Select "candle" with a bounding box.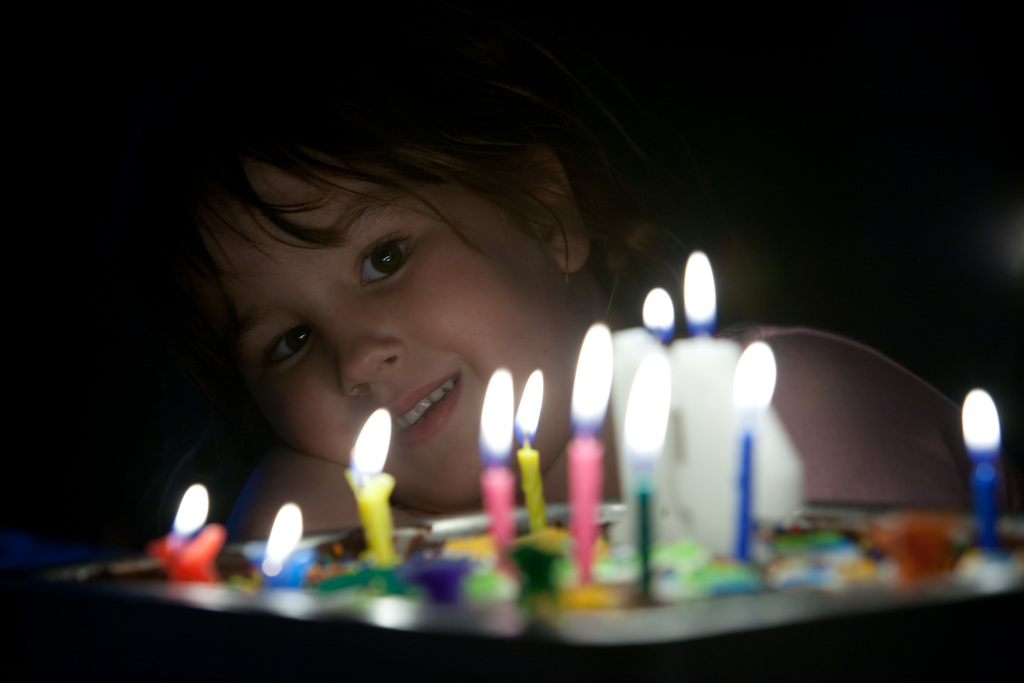
crop(261, 508, 316, 587).
